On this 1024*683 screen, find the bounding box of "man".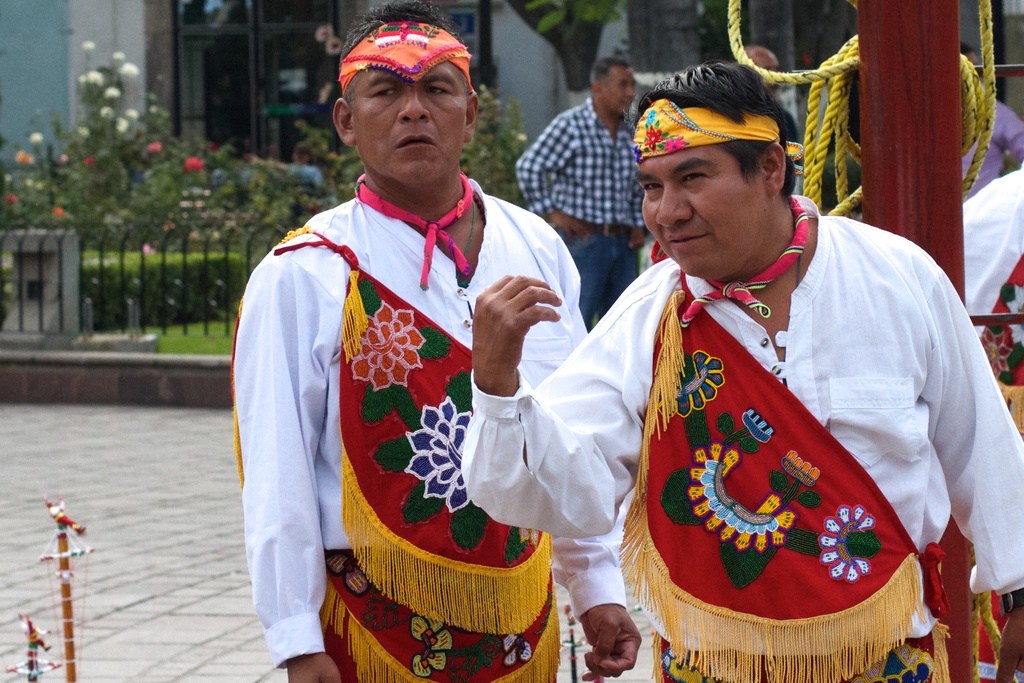
Bounding box: 233,13,620,676.
